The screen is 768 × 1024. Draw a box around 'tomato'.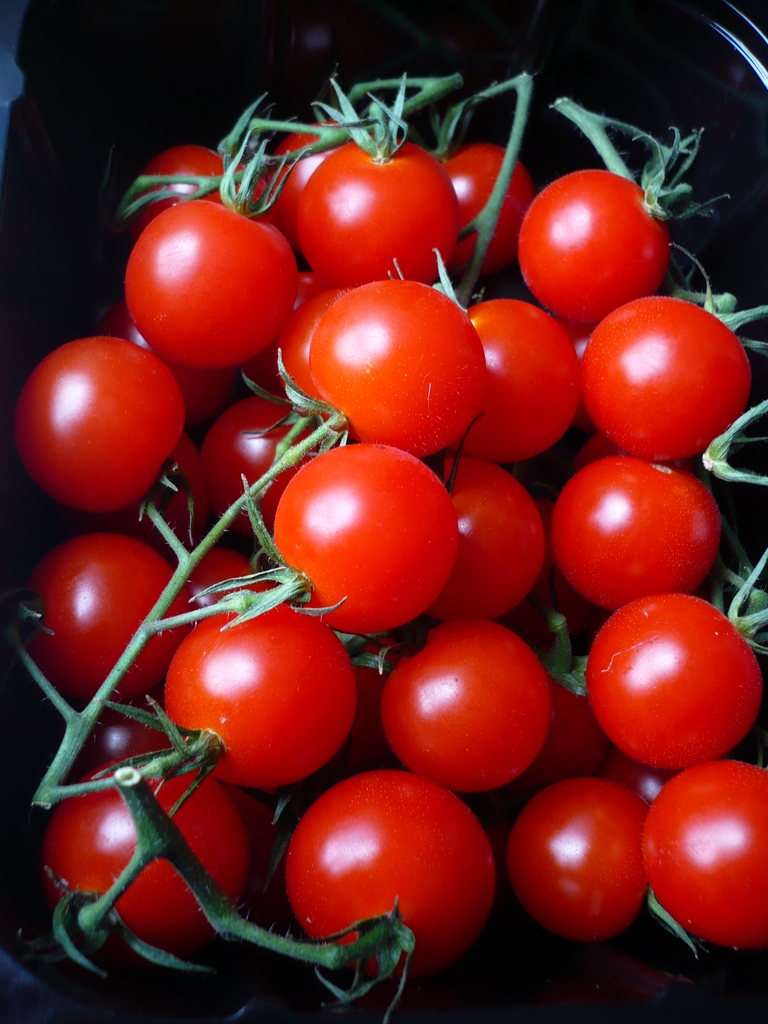
detection(555, 459, 716, 611).
